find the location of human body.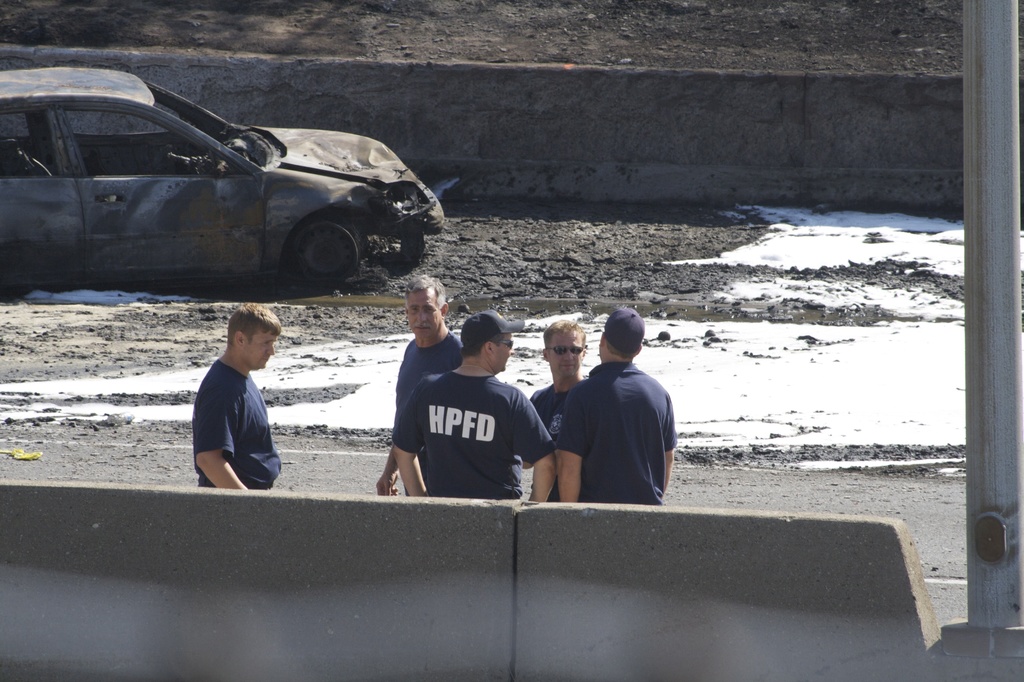
Location: 395, 310, 554, 504.
